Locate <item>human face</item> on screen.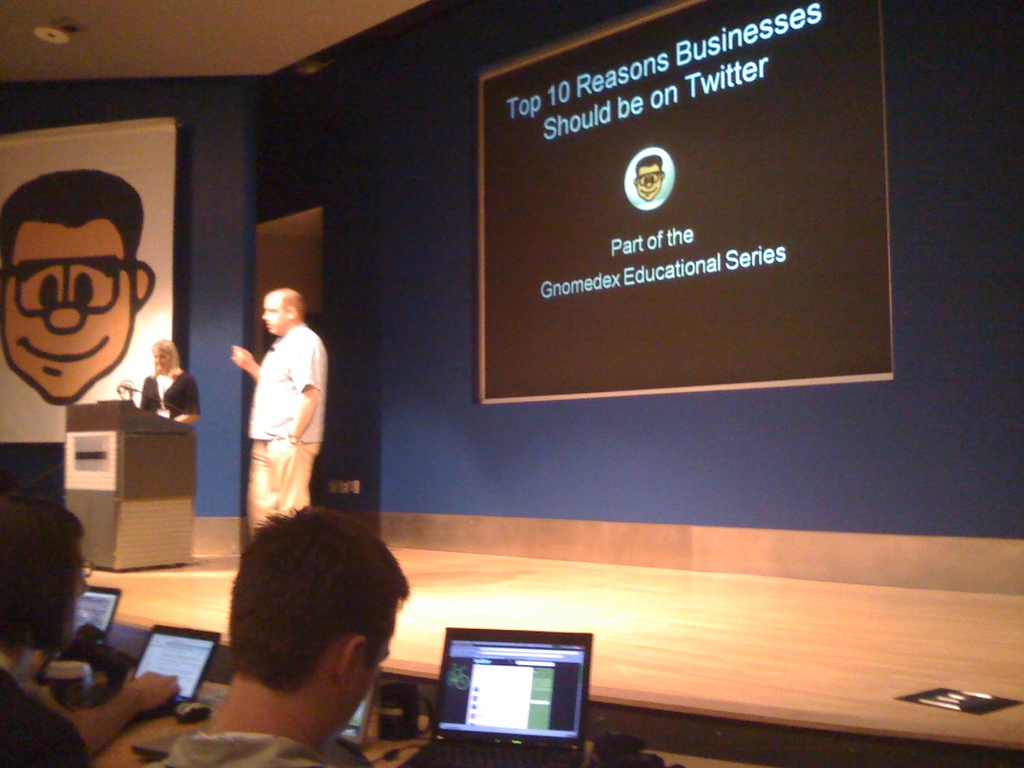
On screen at [x1=260, y1=286, x2=286, y2=332].
